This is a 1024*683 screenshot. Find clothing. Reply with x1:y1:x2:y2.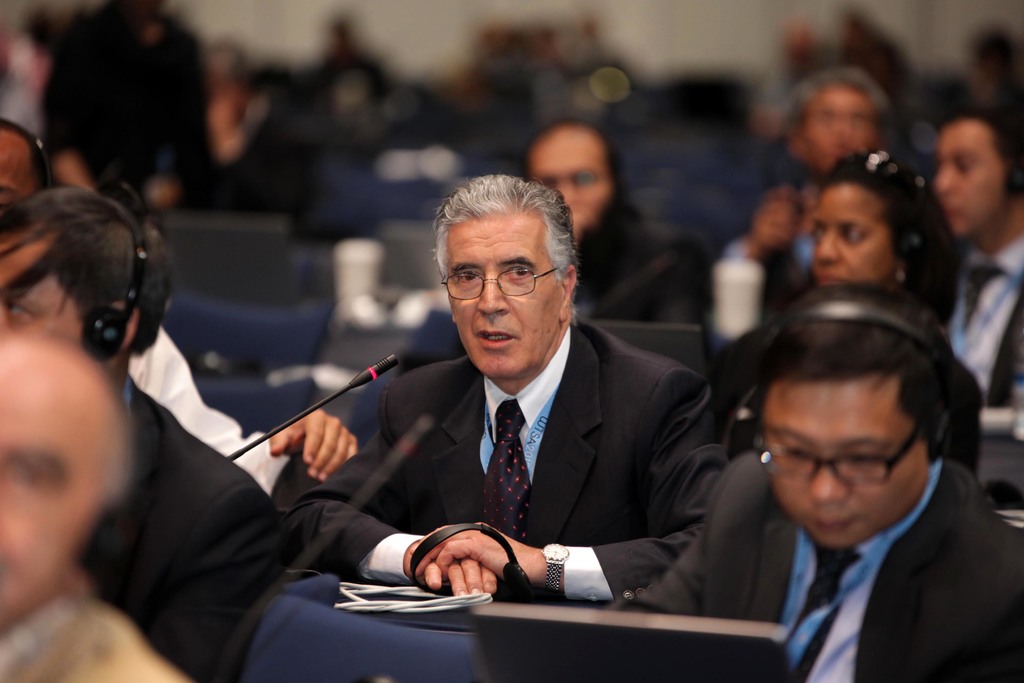
2:586:201:682.
